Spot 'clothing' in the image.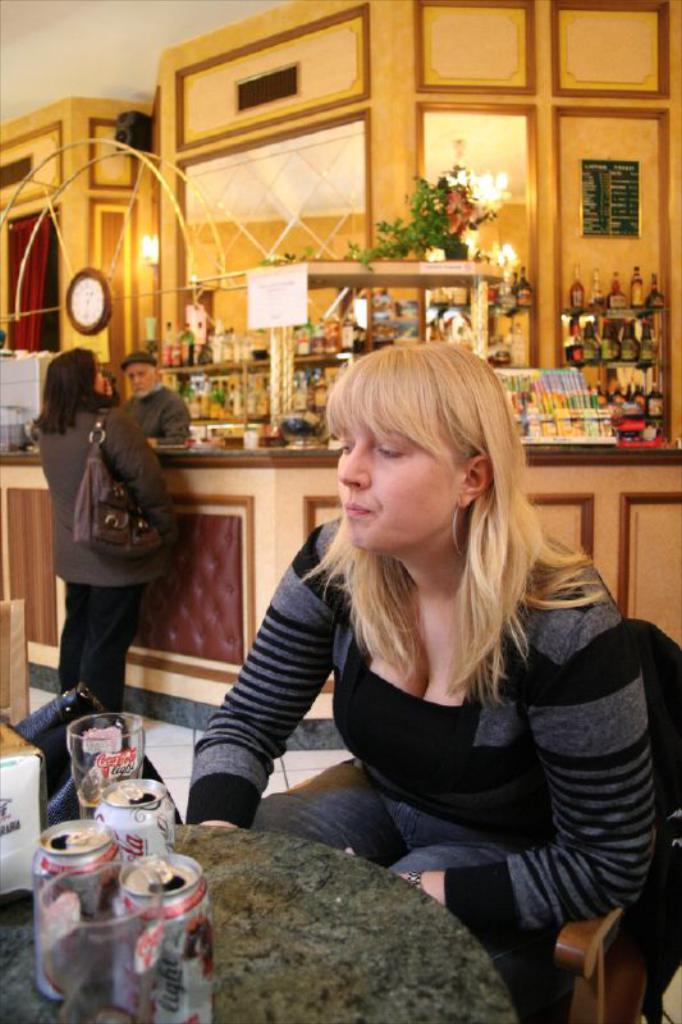
'clothing' found at detection(129, 376, 183, 457).
